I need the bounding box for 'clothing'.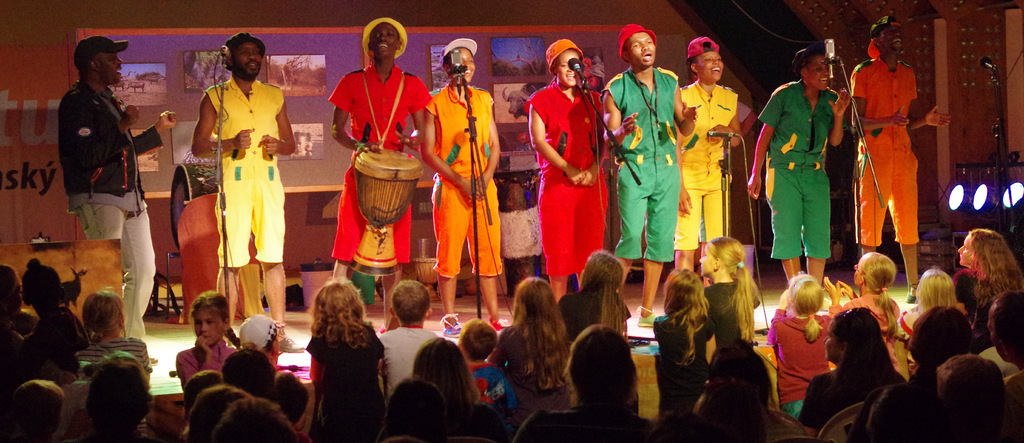
Here it is: (518,410,679,442).
